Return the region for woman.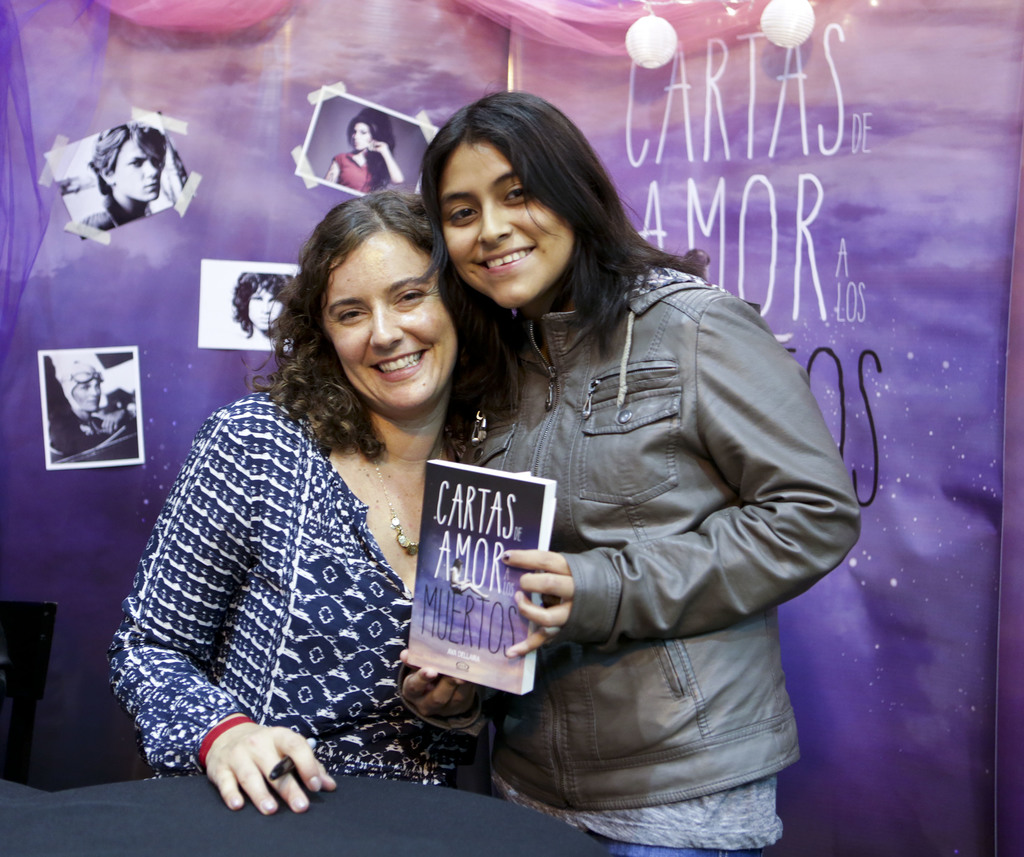
391 86 867 856.
